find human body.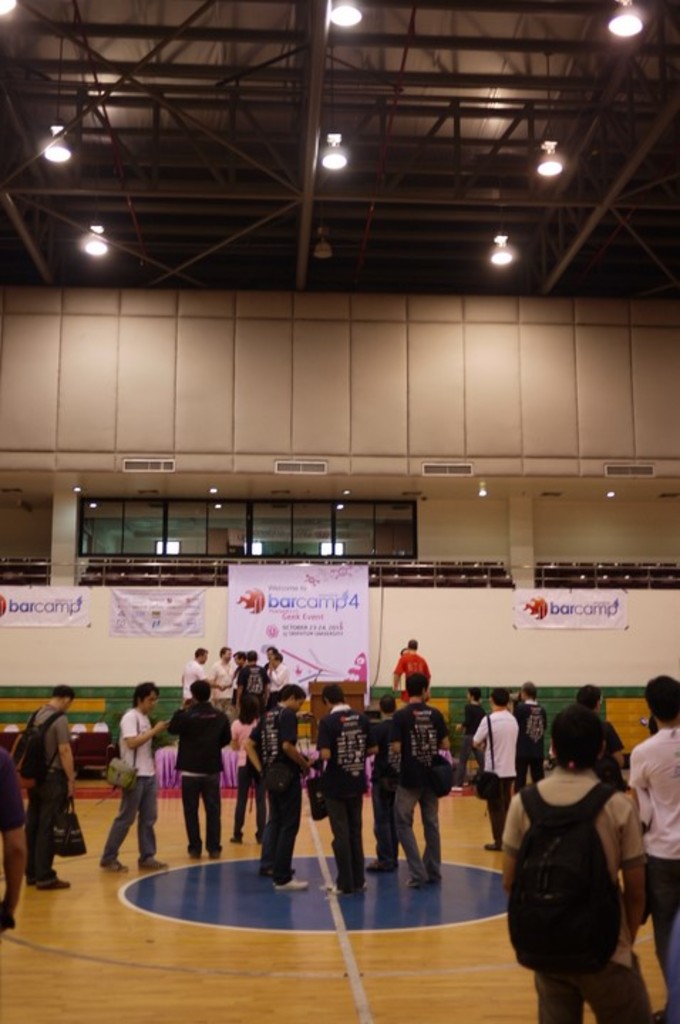
263, 651, 289, 705.
